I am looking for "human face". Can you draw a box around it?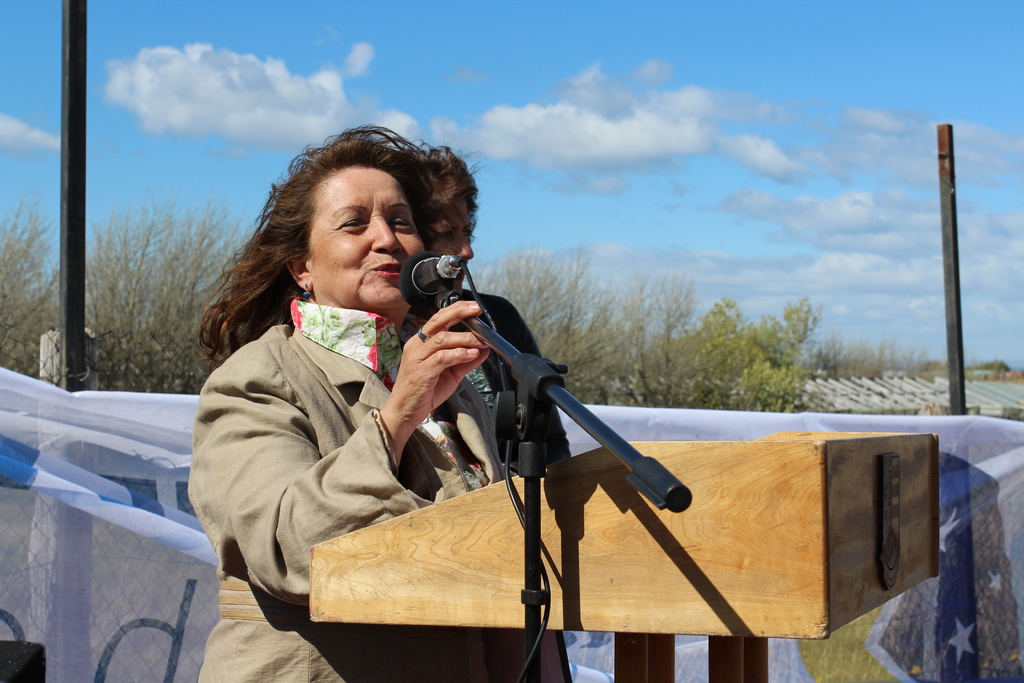
Sure, the bounding box is x1=425, y1=198, x2=472, y2=291.
